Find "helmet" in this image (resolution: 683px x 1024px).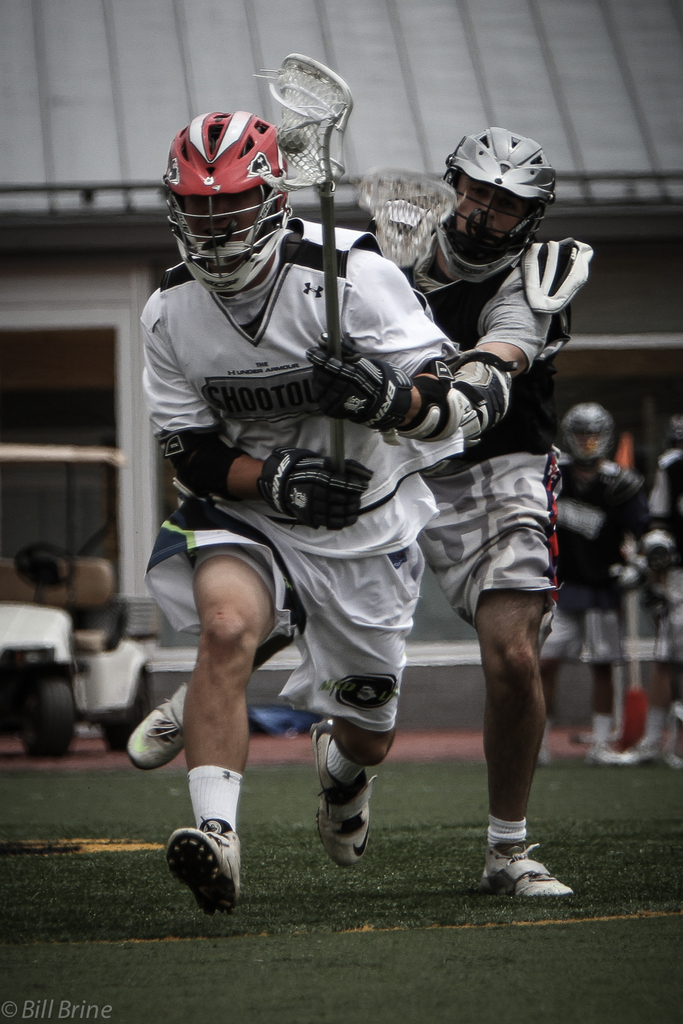
{"left": 156, "top": 104, "right": 305, "bottom": 300}.
